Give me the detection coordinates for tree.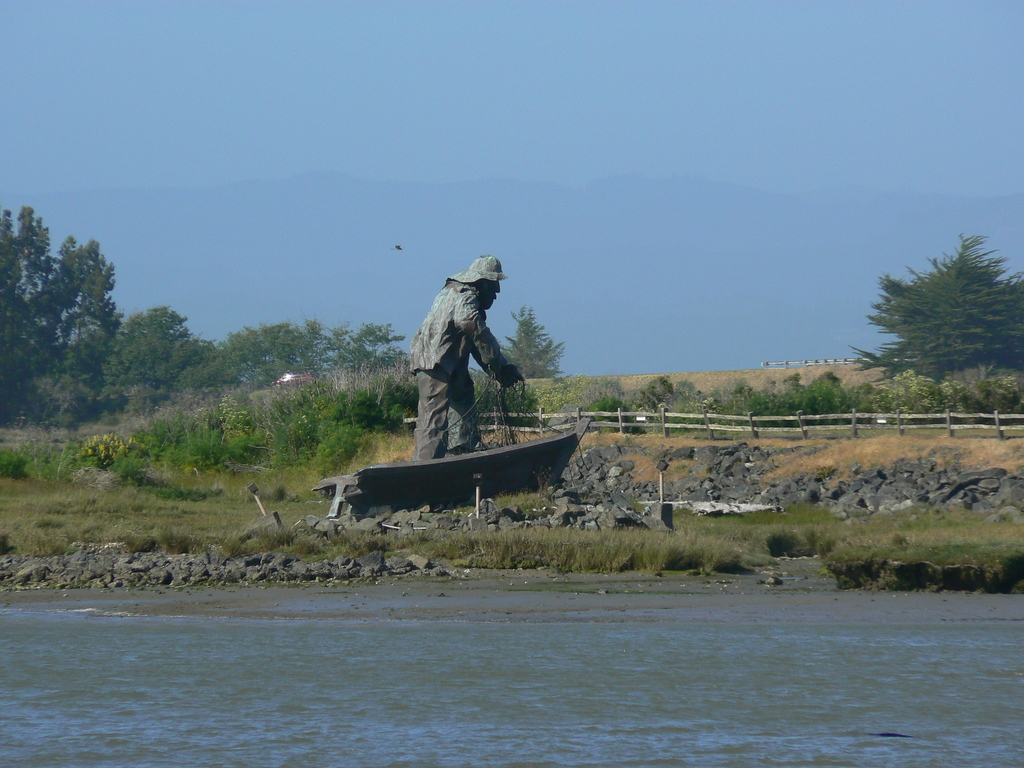
[left=834, top=227, right=1023, bottom=410].
